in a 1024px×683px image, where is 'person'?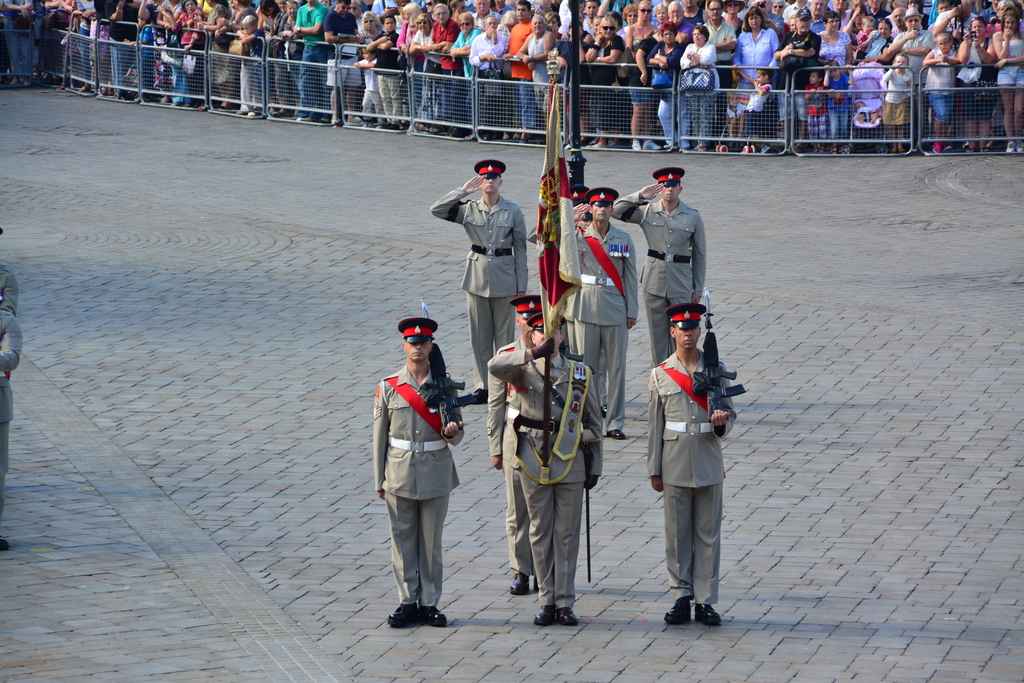
(x1=666, y1=0, x2=684, y2=28).
